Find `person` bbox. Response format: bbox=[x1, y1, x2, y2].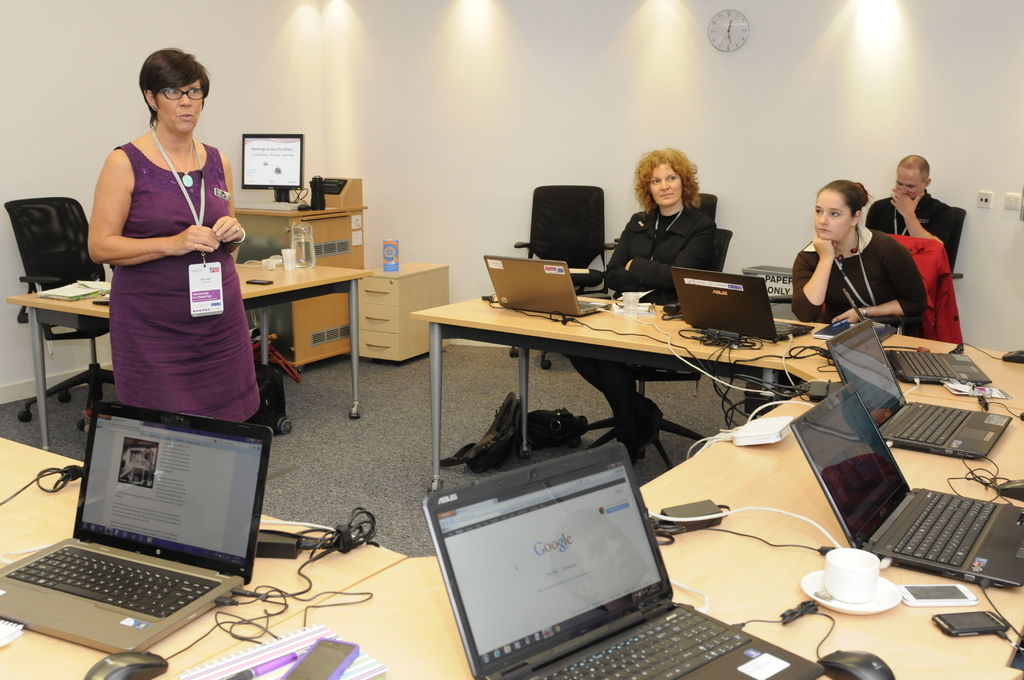
bbox=[565, 145, 719, 456].
